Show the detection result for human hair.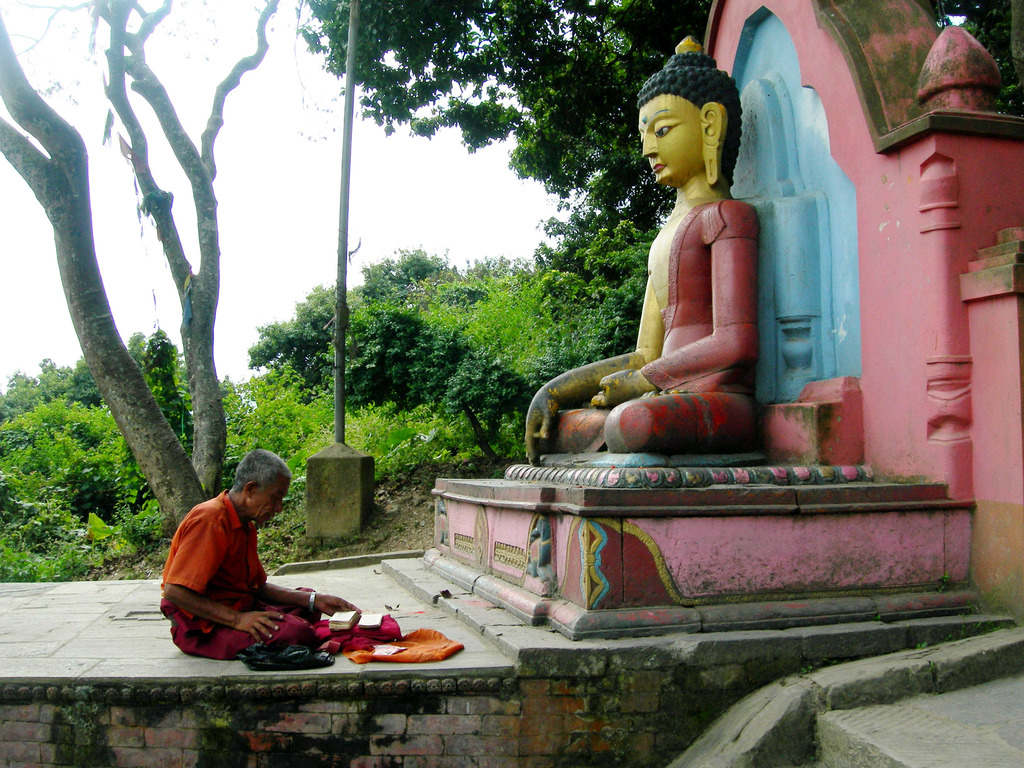
bbox(232, 449, 294, 490).
